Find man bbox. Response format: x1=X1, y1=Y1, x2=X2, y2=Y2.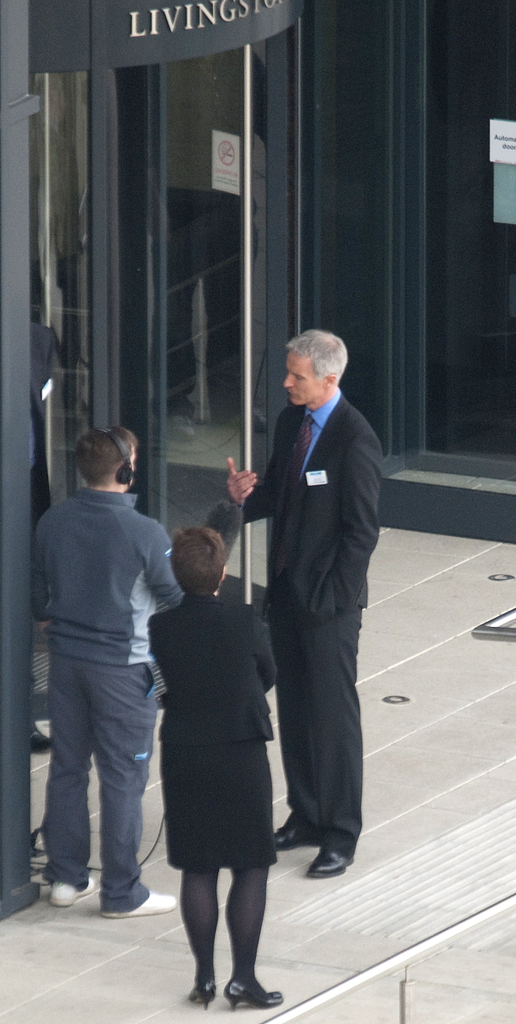
x1=223, y1=299, x2=379, y2=902.
